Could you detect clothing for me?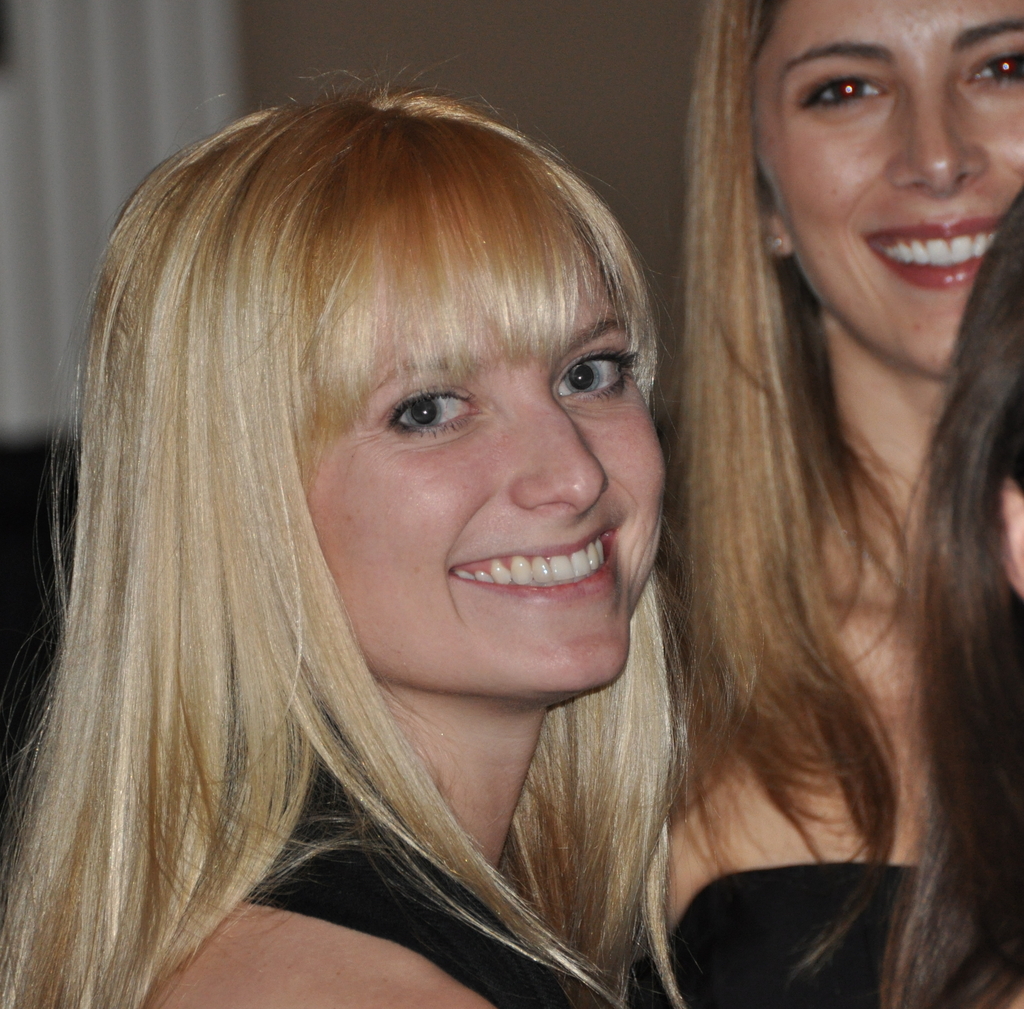
Detection result: [655,857,929,1008].
